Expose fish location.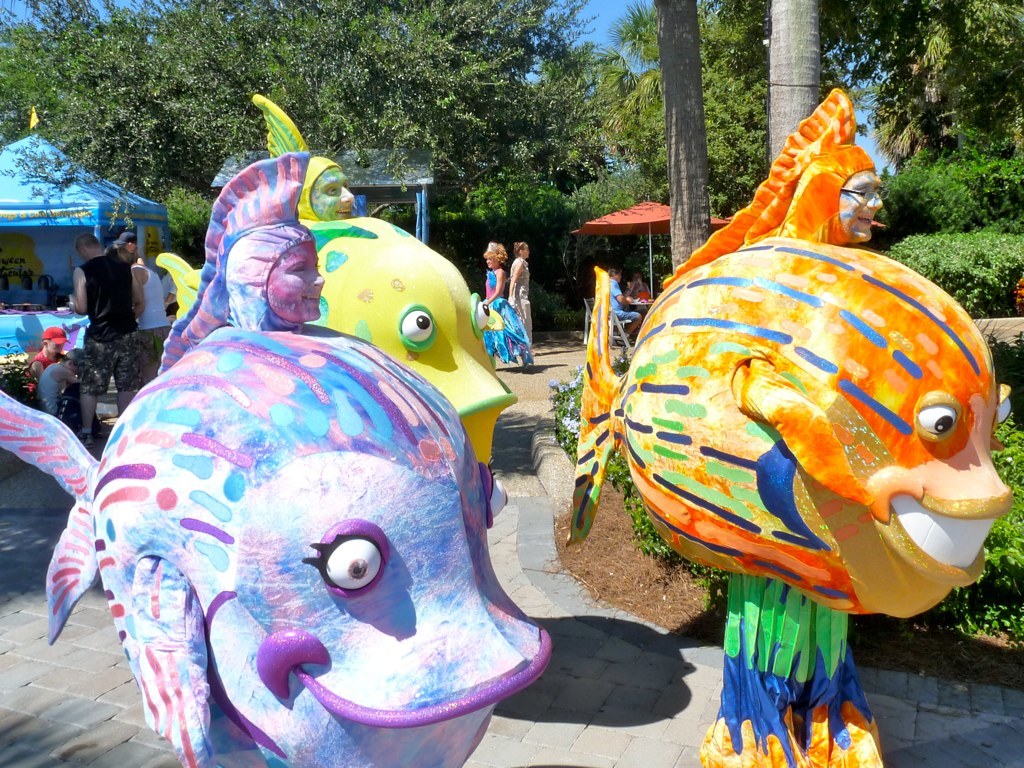
Exposed at BBox(560, 76, 1014, 623).
